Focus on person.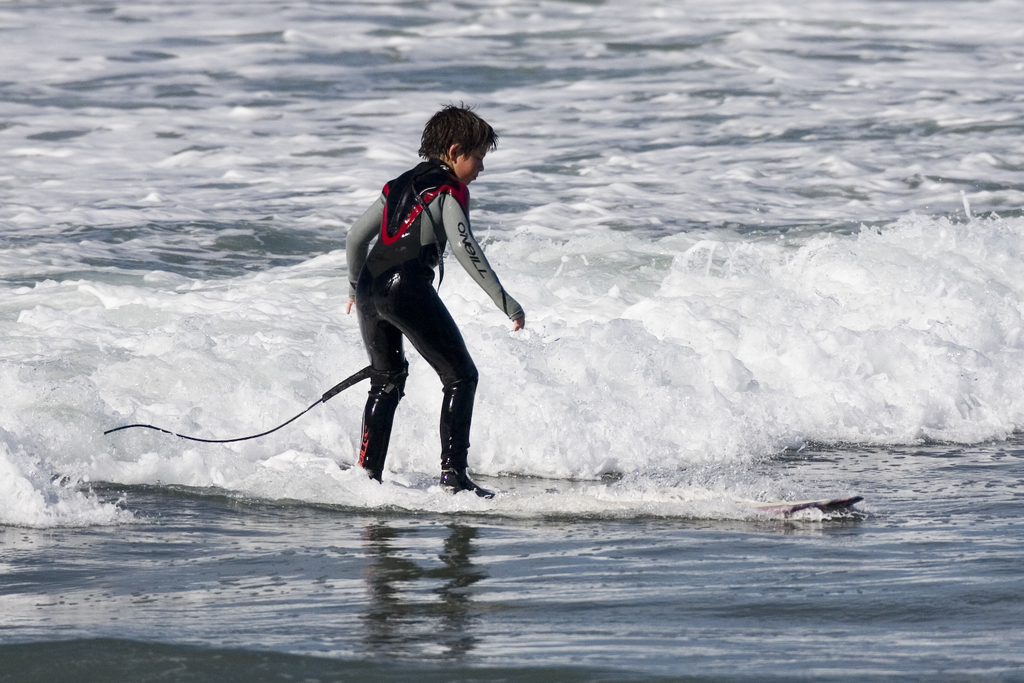
Focused at select_region(346, 99, 527, 499).
